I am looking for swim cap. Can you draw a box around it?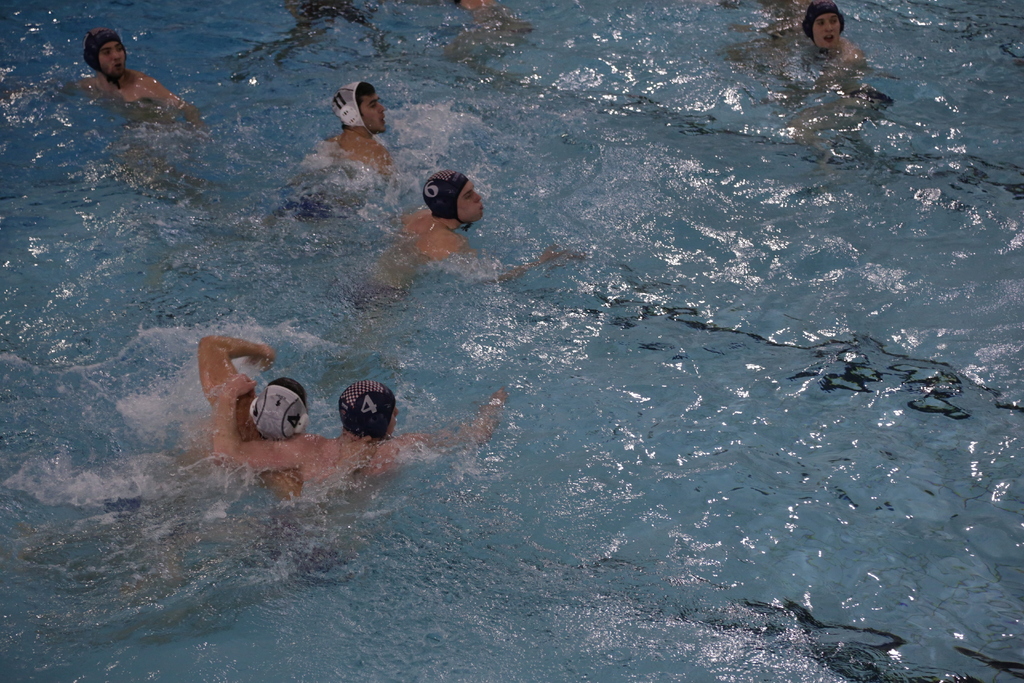
Sure, the bounding box is <region>323, 79, 376, 140</region>.
